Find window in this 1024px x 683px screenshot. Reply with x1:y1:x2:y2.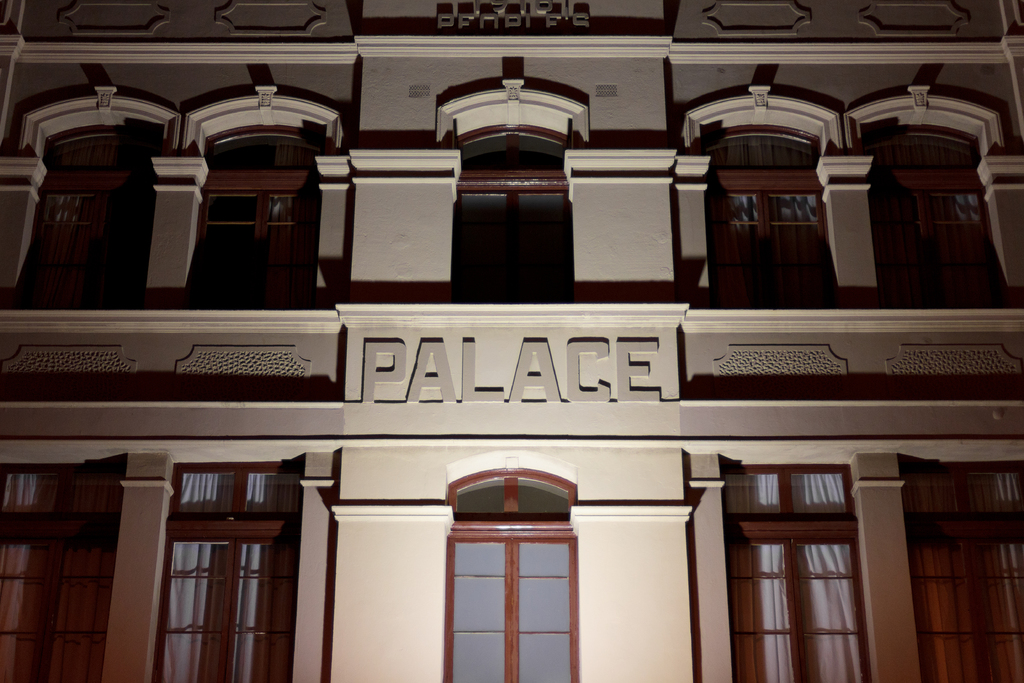
16:190:150:286.
